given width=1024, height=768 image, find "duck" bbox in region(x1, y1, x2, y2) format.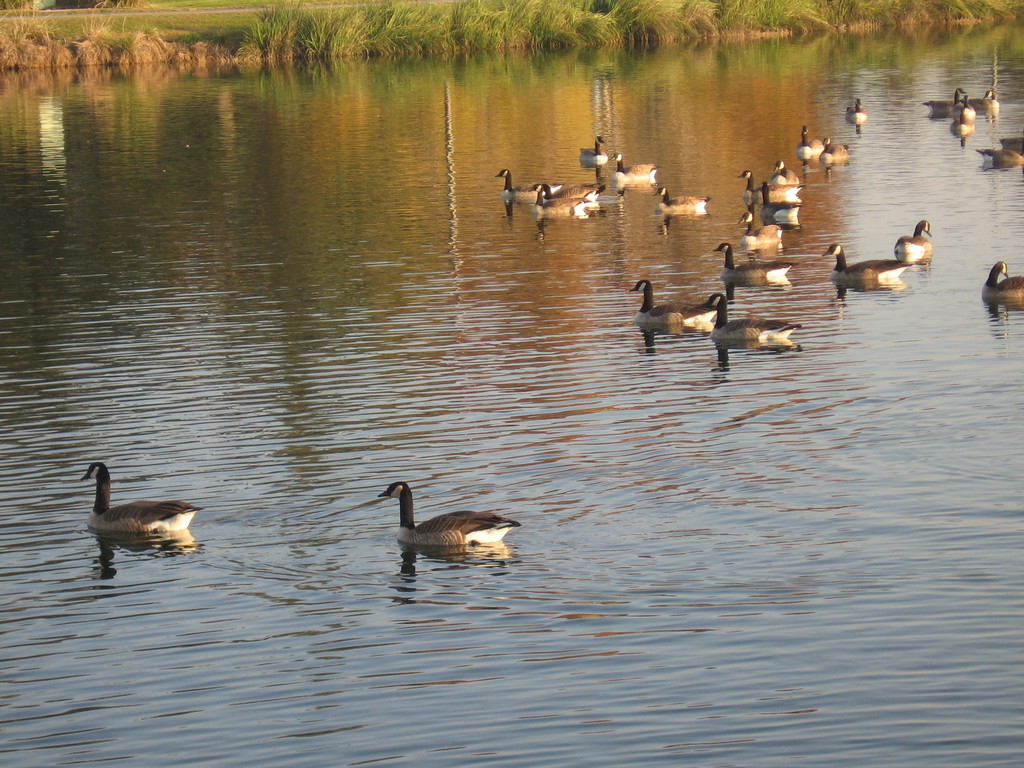
region(961, 90, 977, 130).
